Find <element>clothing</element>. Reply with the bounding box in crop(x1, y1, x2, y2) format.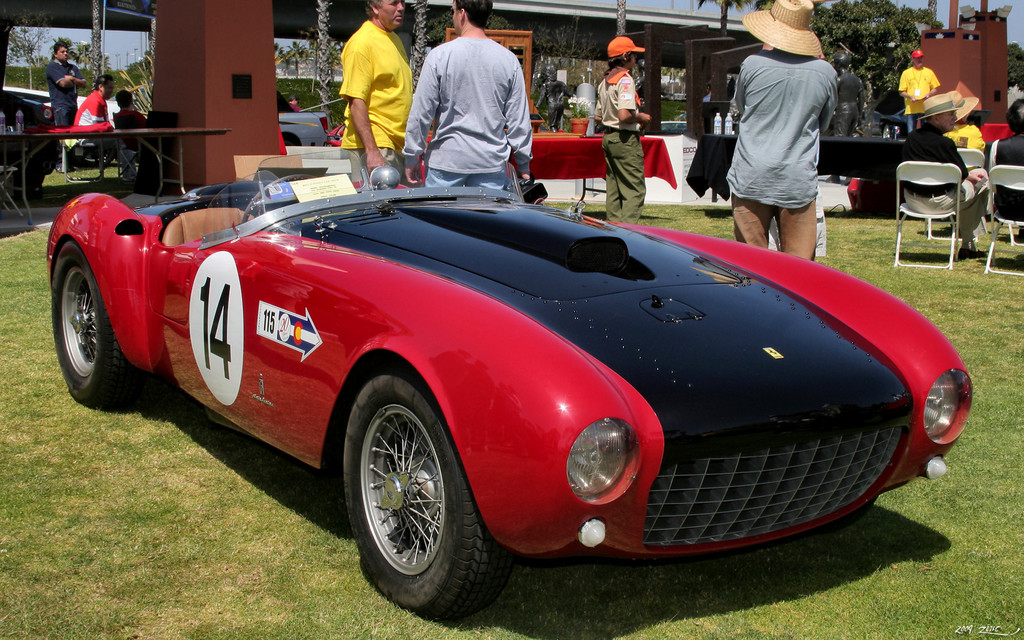
crop(79, 84, 115, 138).
